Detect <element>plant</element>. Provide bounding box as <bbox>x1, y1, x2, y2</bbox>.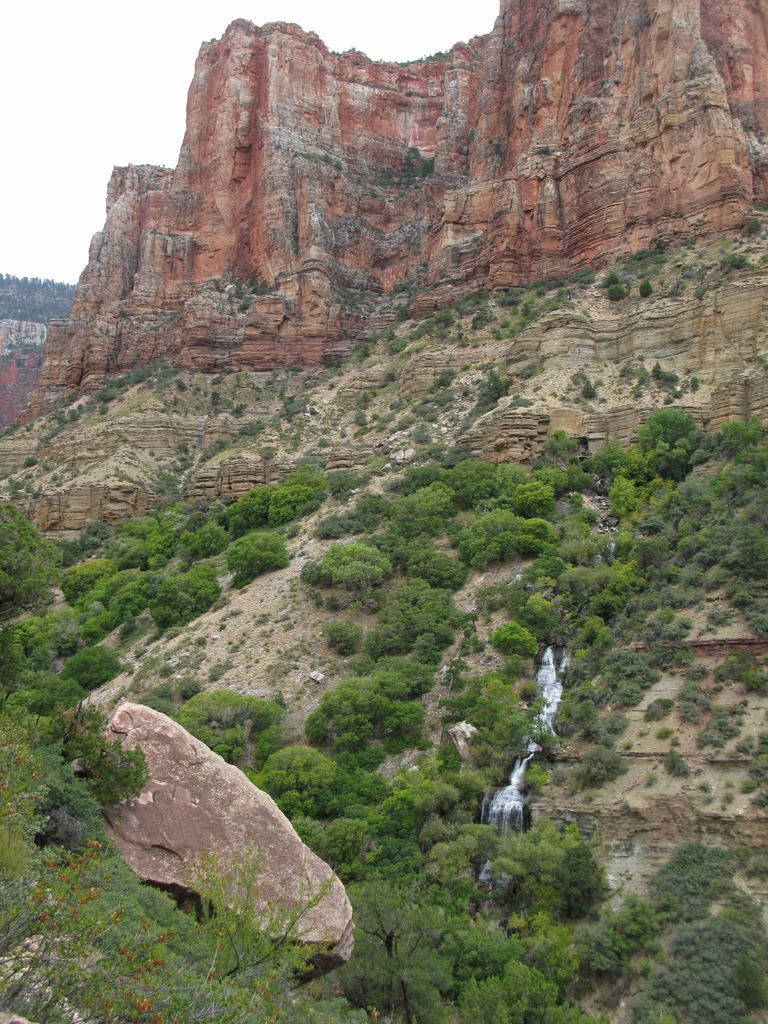
<bbox>4, 335, 46, 366</bbox>.
